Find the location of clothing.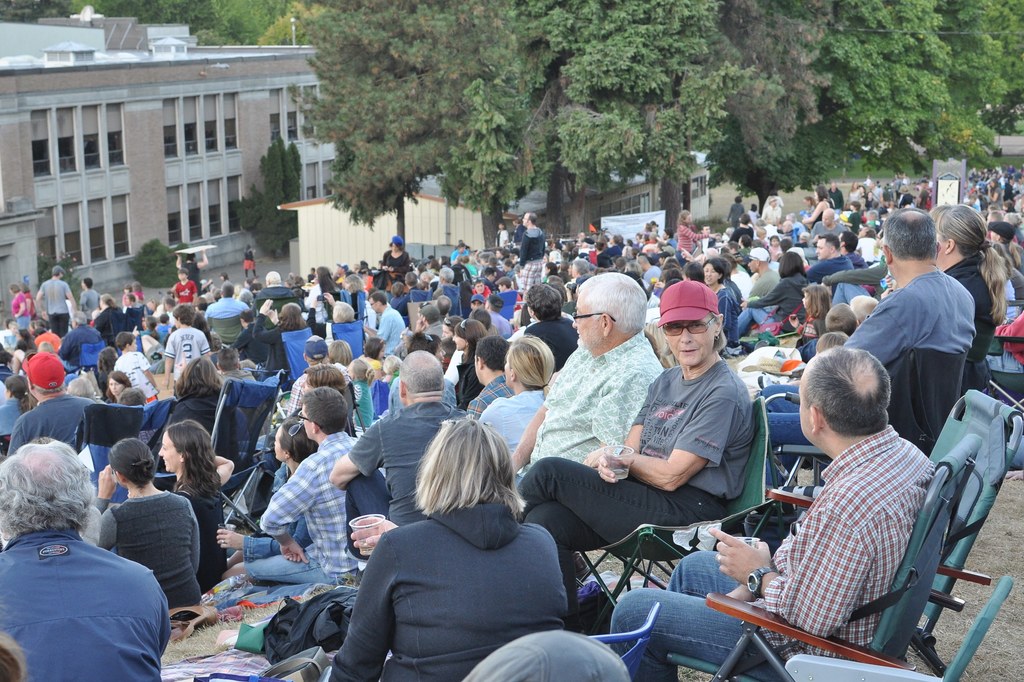
Location: {"x1": 640, "y1": 264, "x2": 658, "y2": 285}.
